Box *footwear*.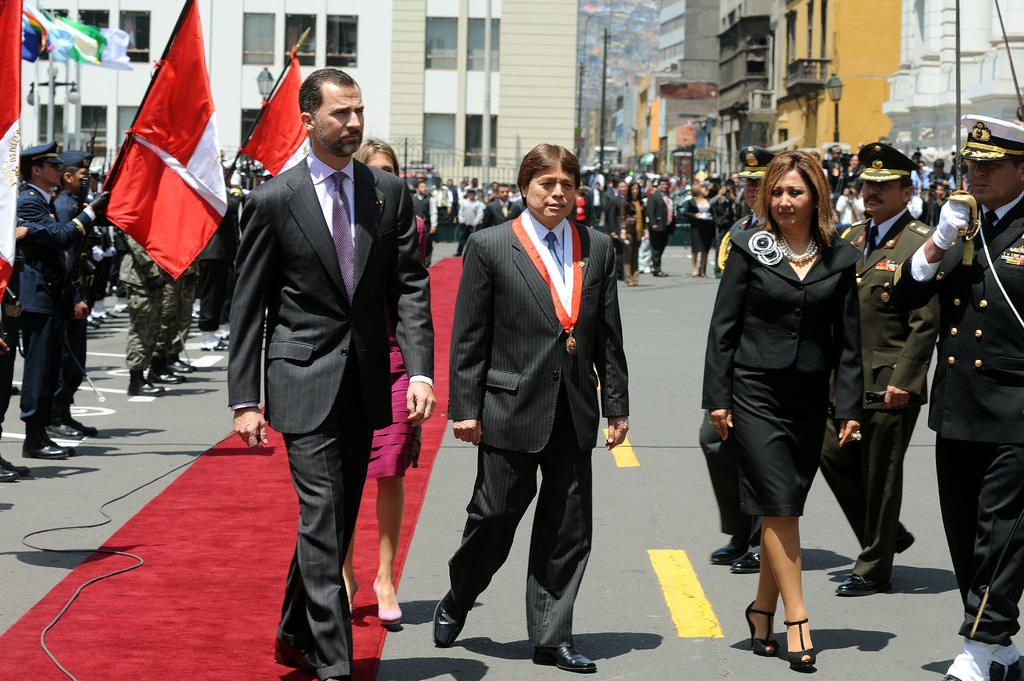
<bbox>434, 587, 473, 648</bbox>.
